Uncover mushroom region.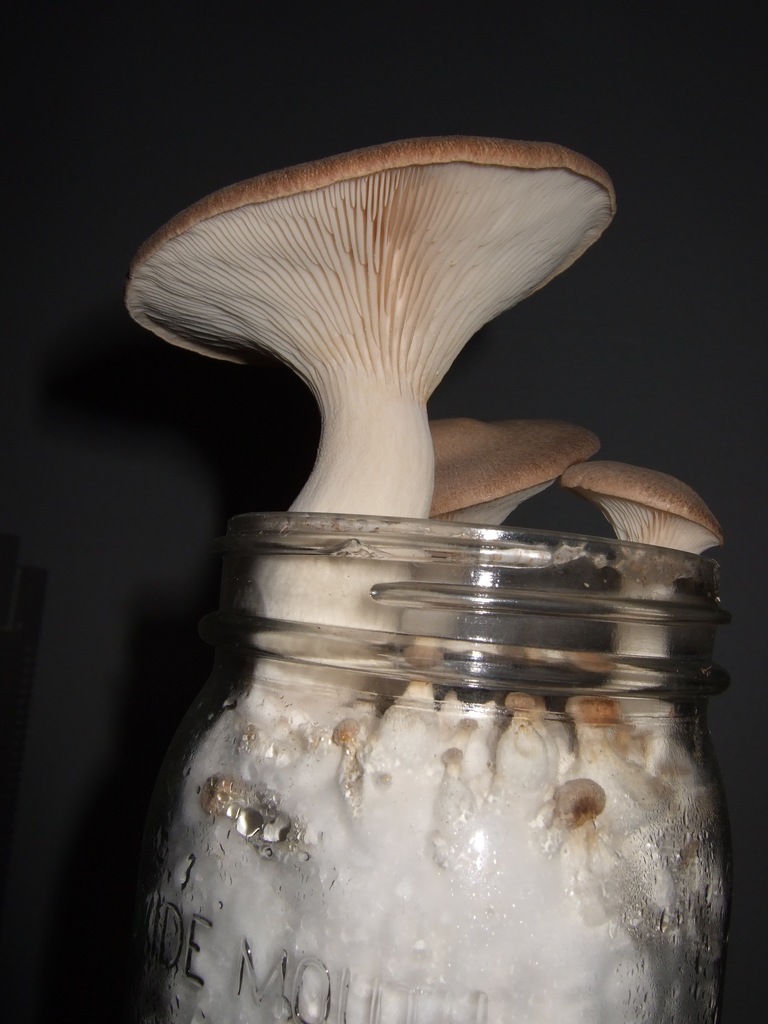
Uncovered: 108/116/662/526.
